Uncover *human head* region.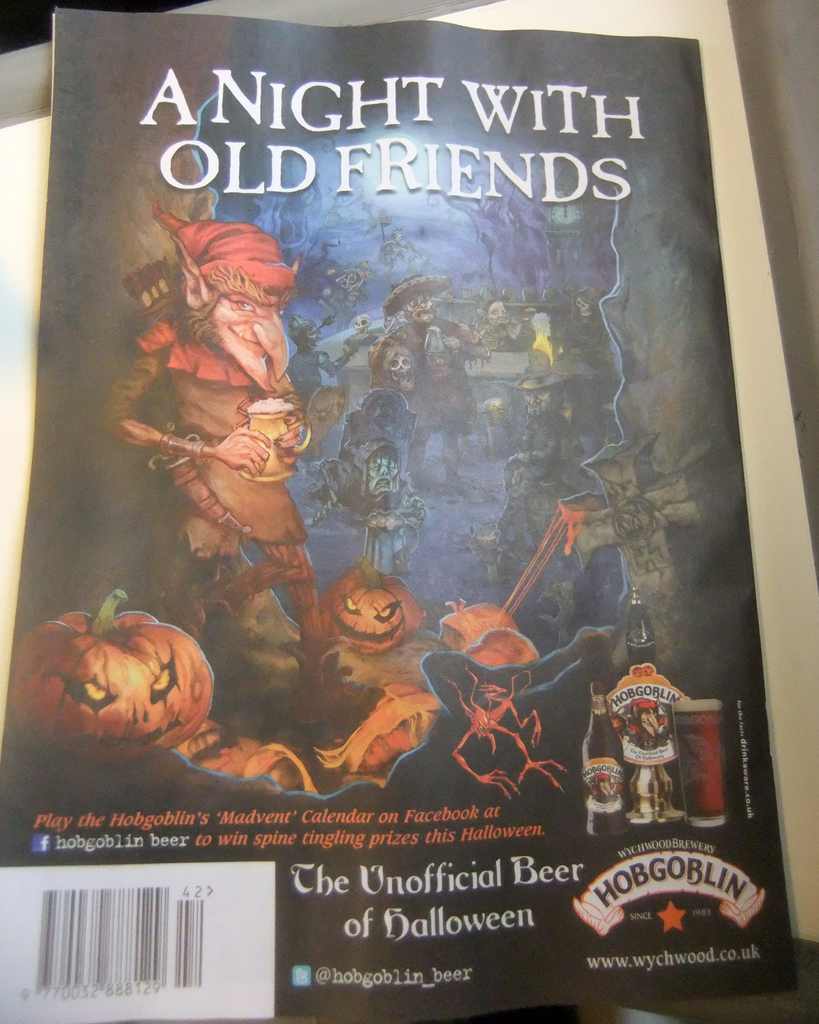
Uncovered: {"x1": 573, "y1": 286, "x2": 601, "y2": 319}.
